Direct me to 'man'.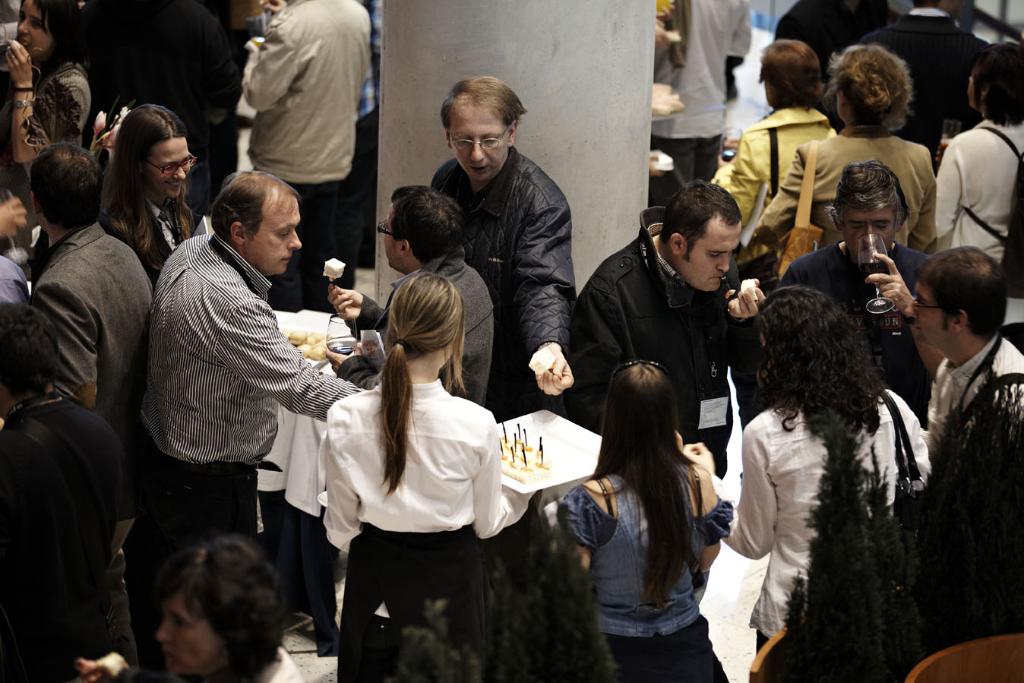
Direction: (left=241, top=0, right=373, bottom=290).
